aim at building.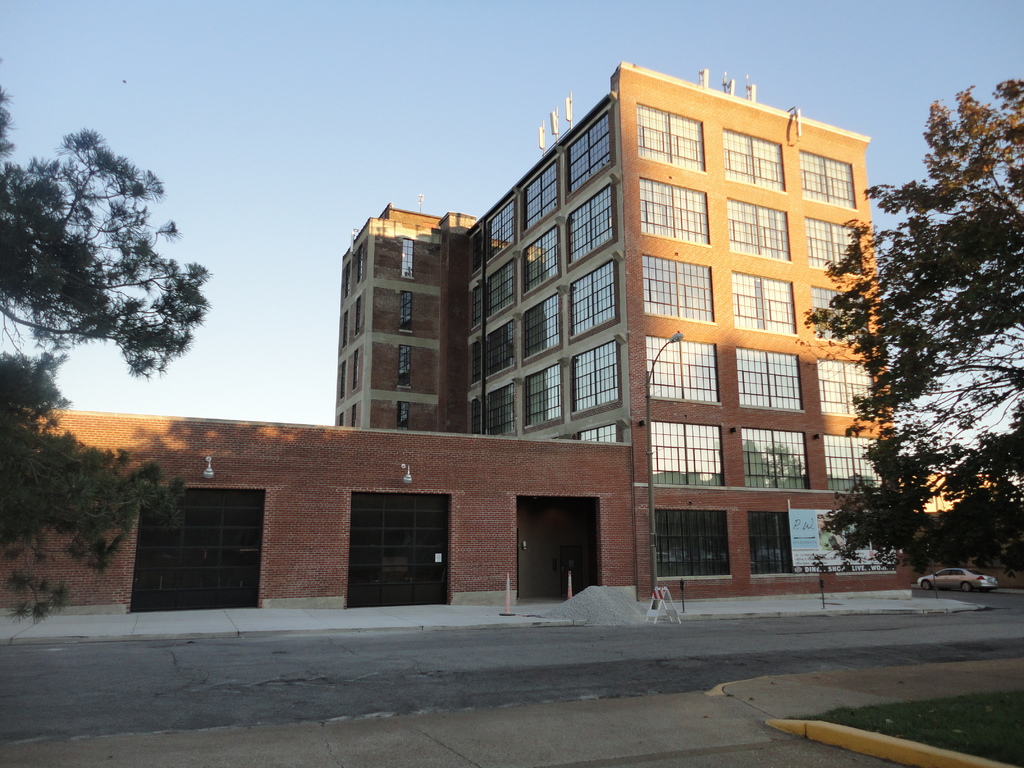
Aimed at [x1=0, y1=409, x2=633, y2=616].
